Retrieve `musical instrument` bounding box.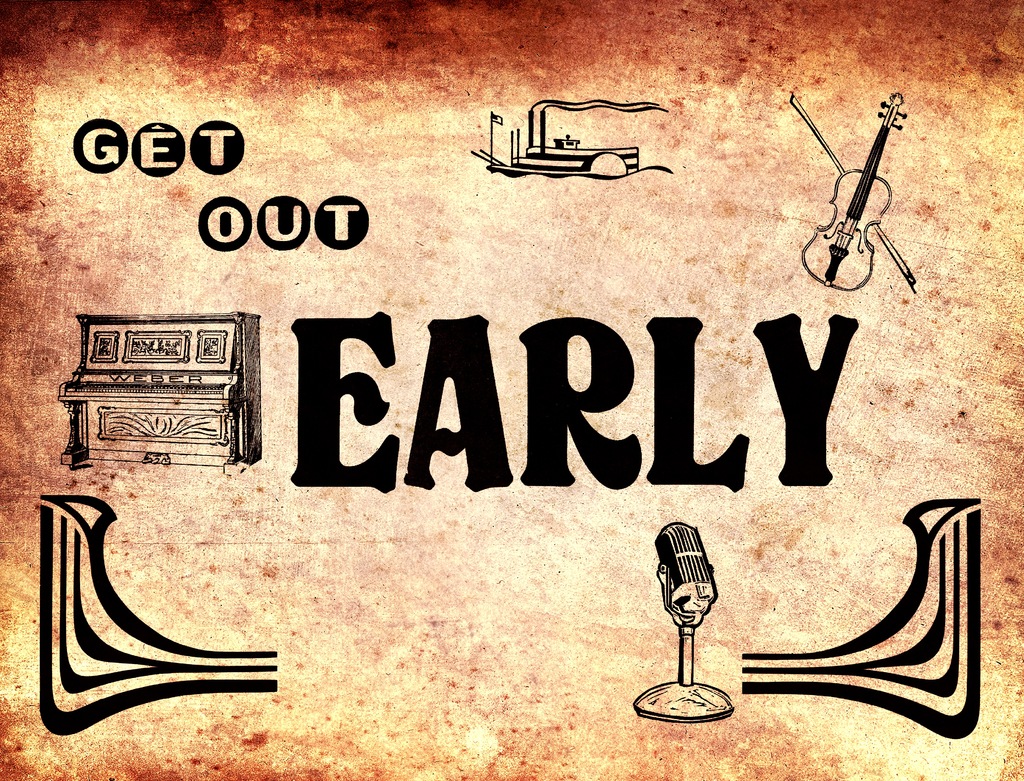
Bounding box: pyautogui.locateOnScreen(780, 84, 921, 299).
